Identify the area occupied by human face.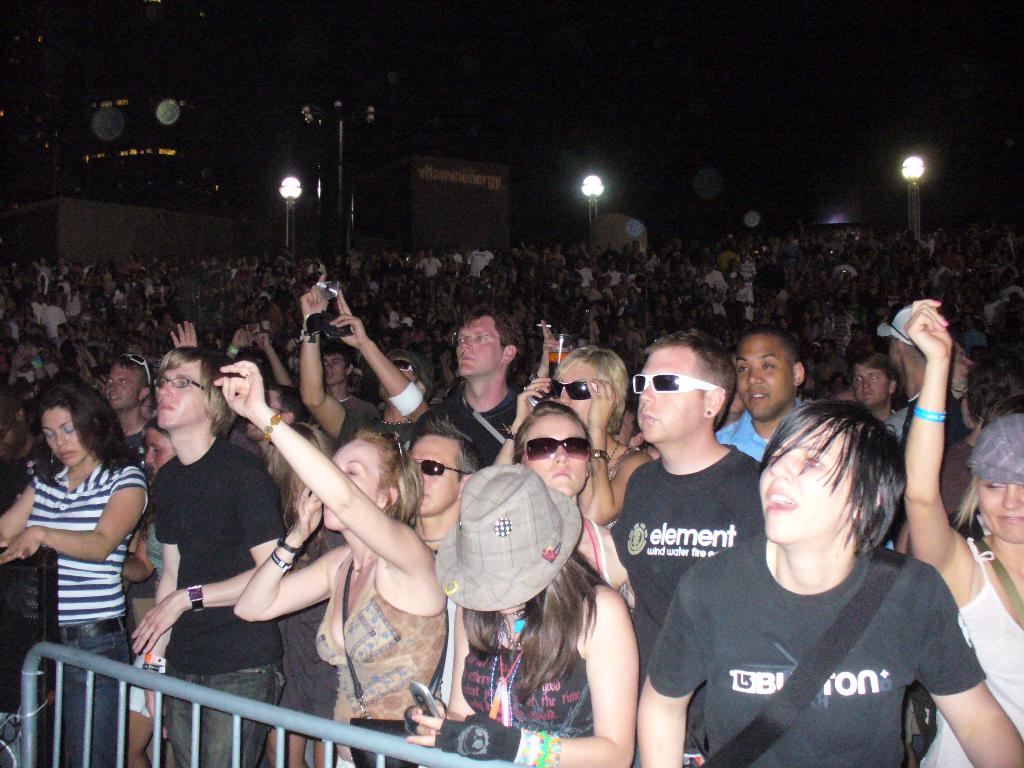
Area: left=314, top=435, right=387, bottom=529.
